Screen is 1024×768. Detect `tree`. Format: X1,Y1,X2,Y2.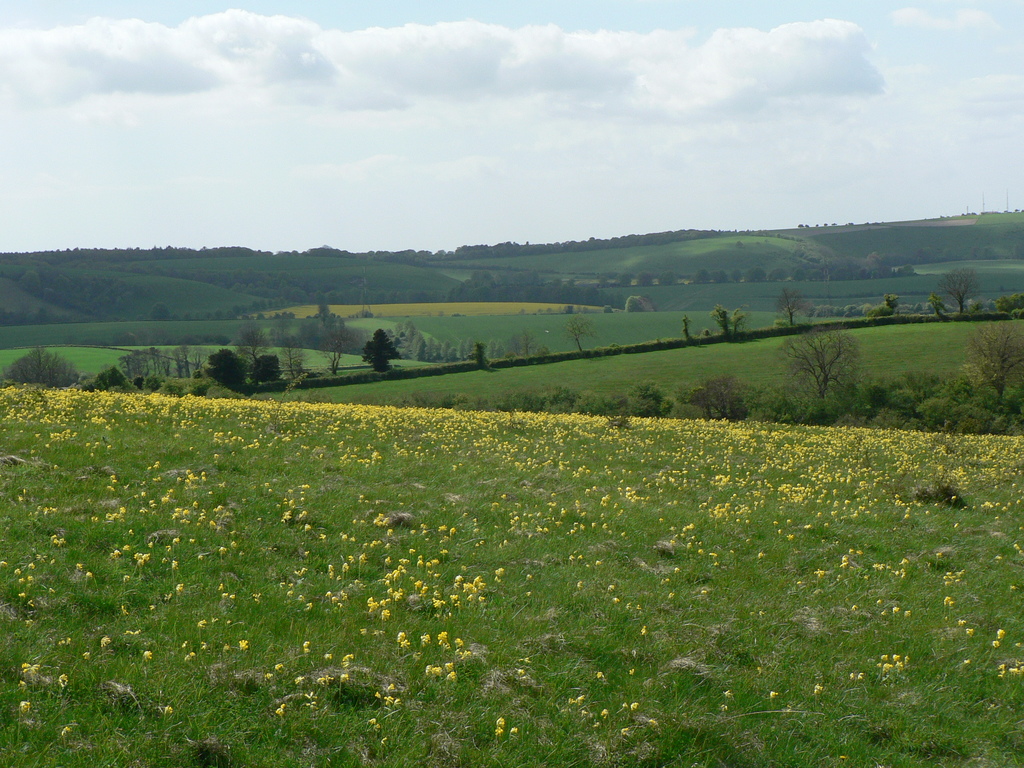
361,326,399,371.
